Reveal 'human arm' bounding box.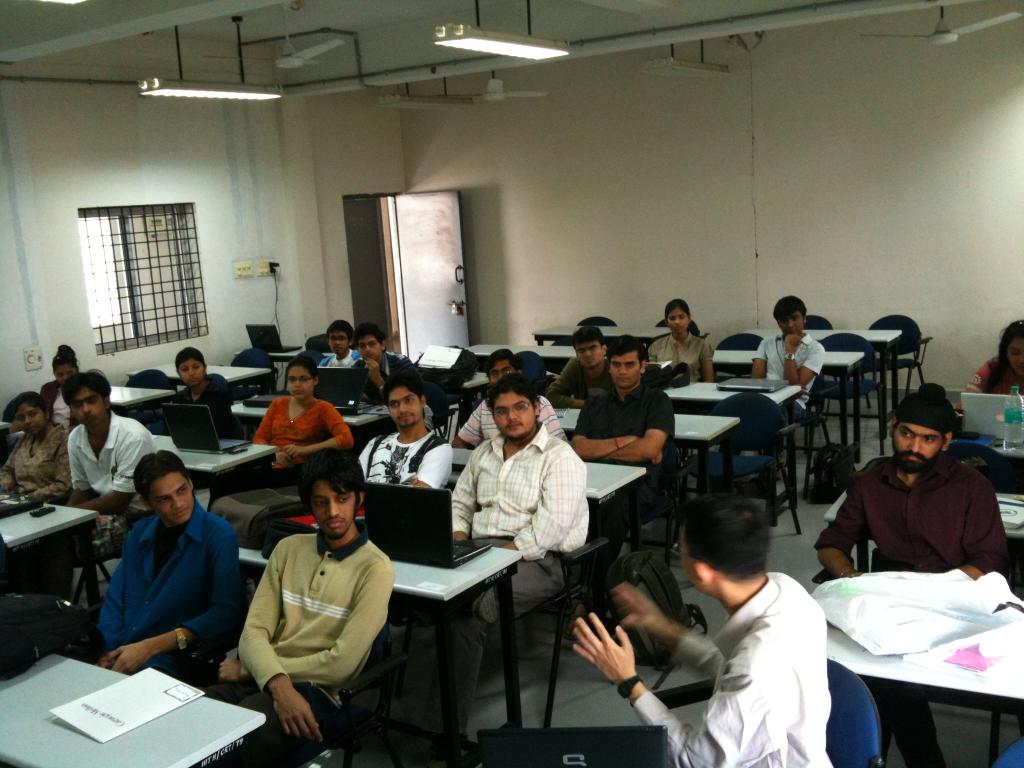
Revealed: 63, 426, 152, 515.
